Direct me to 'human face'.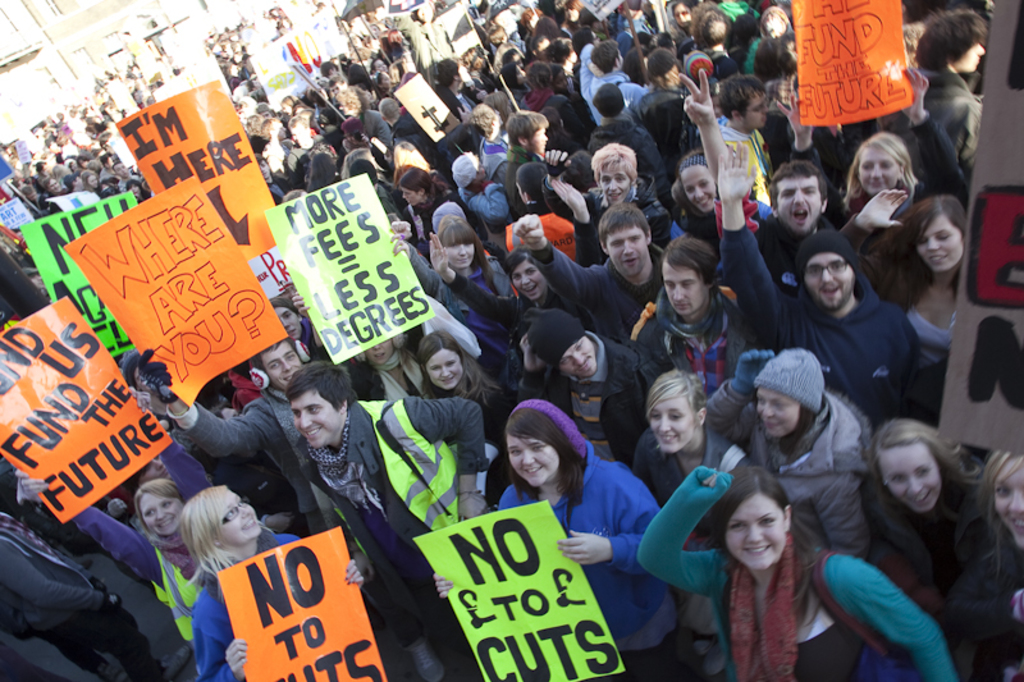
Direction: region(726, 496, 786, 575).
